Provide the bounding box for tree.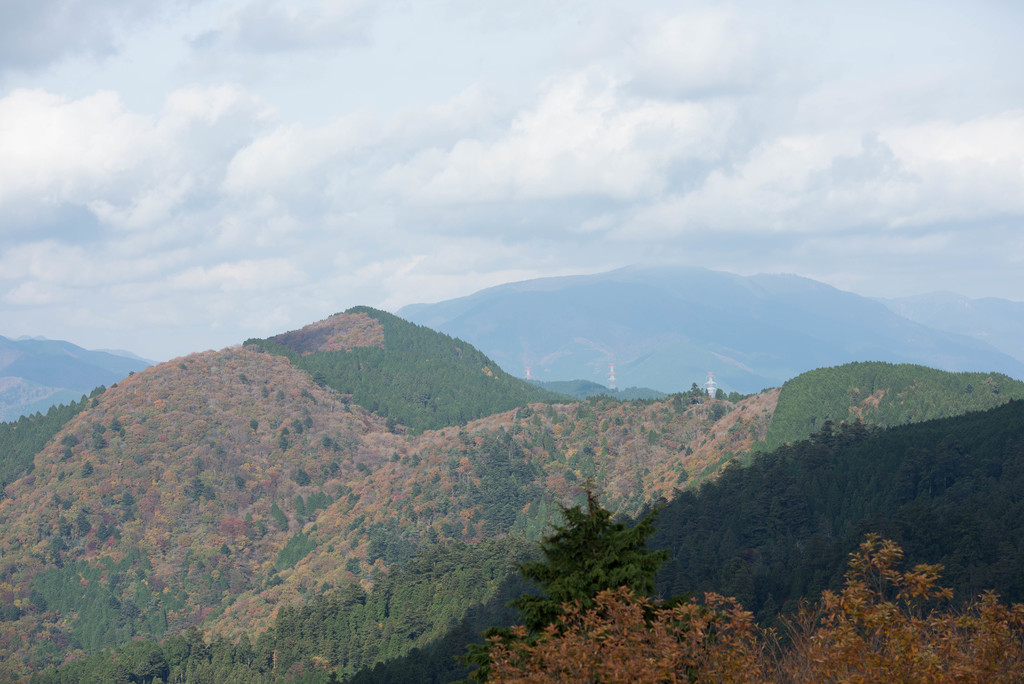
bbox(458, 489, 680, 683).
